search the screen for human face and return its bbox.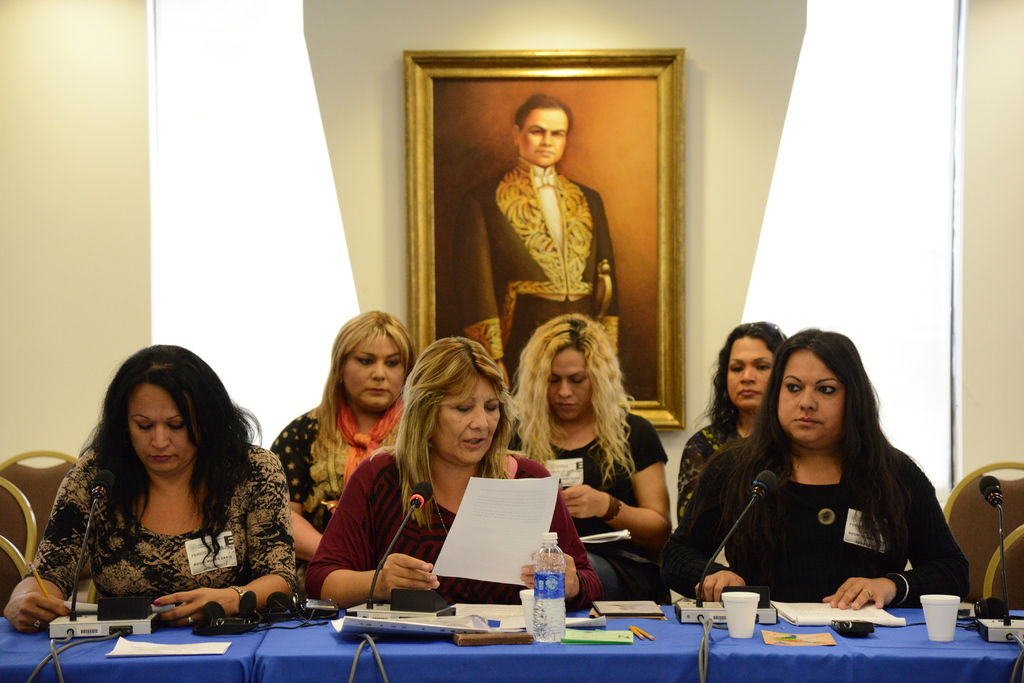
Found: detection(723, 339, 780, 412).
